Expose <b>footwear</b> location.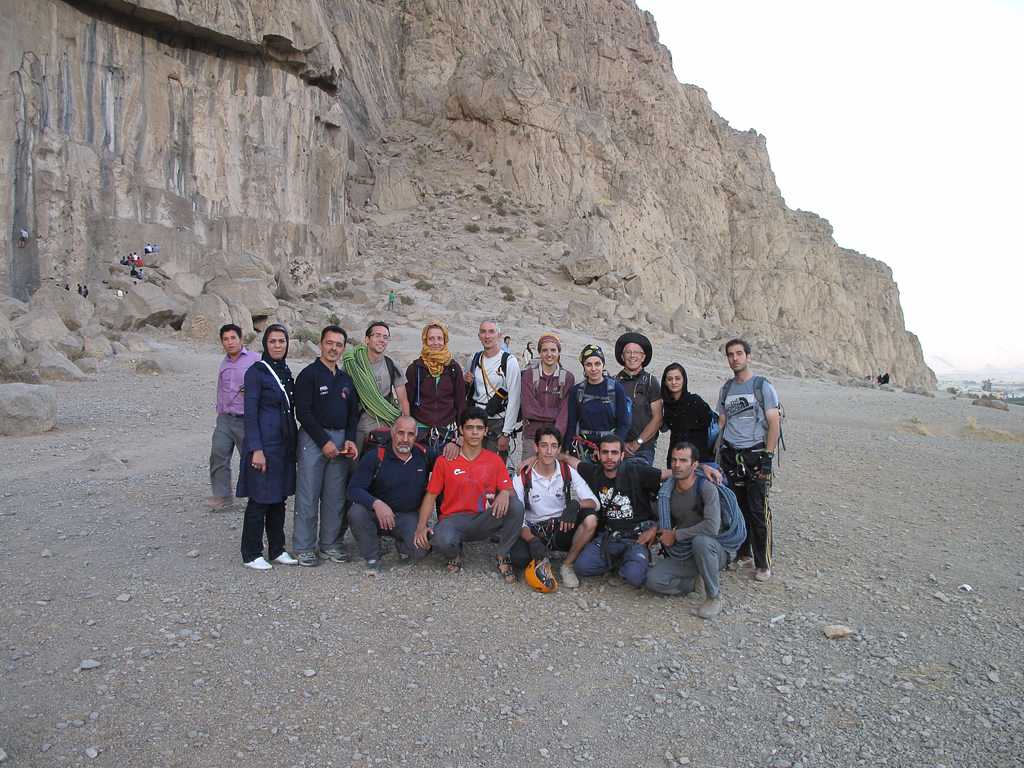
Exposed at 303/554/324/561.
